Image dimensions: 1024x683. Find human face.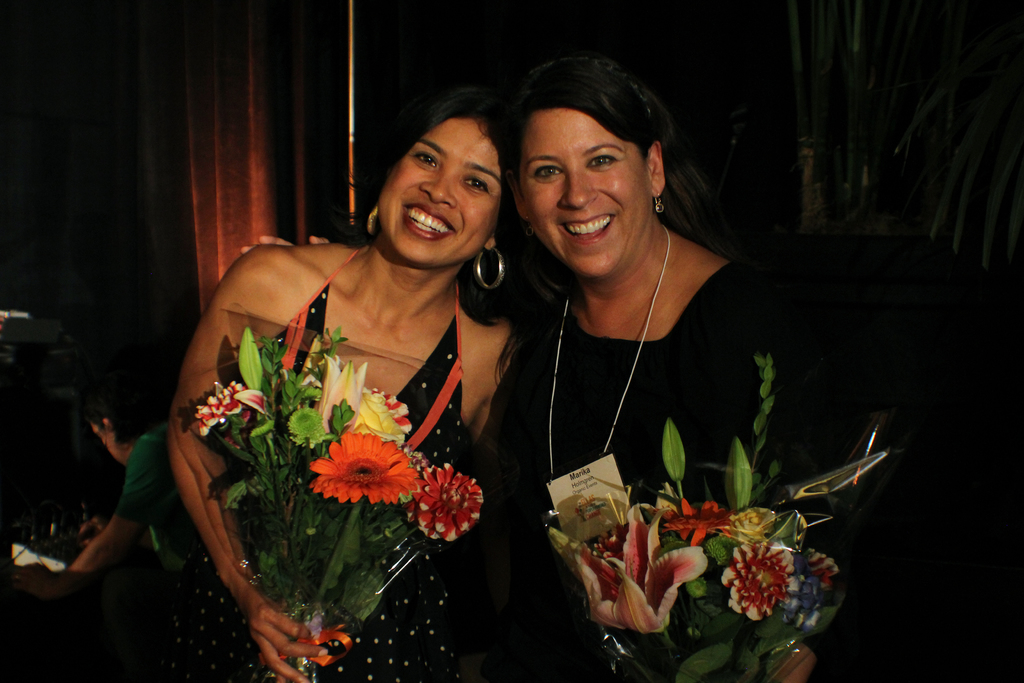
left=514, top=104, right=656, bottom=278.
